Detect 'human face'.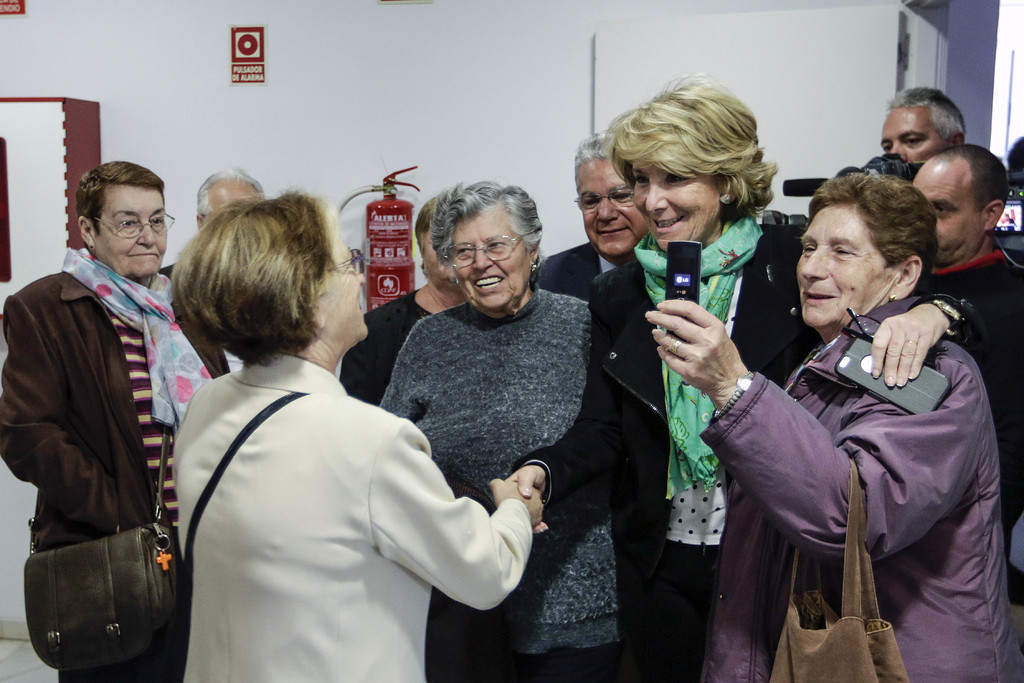
Detected at bbox=(98, 175, 168, 284).
